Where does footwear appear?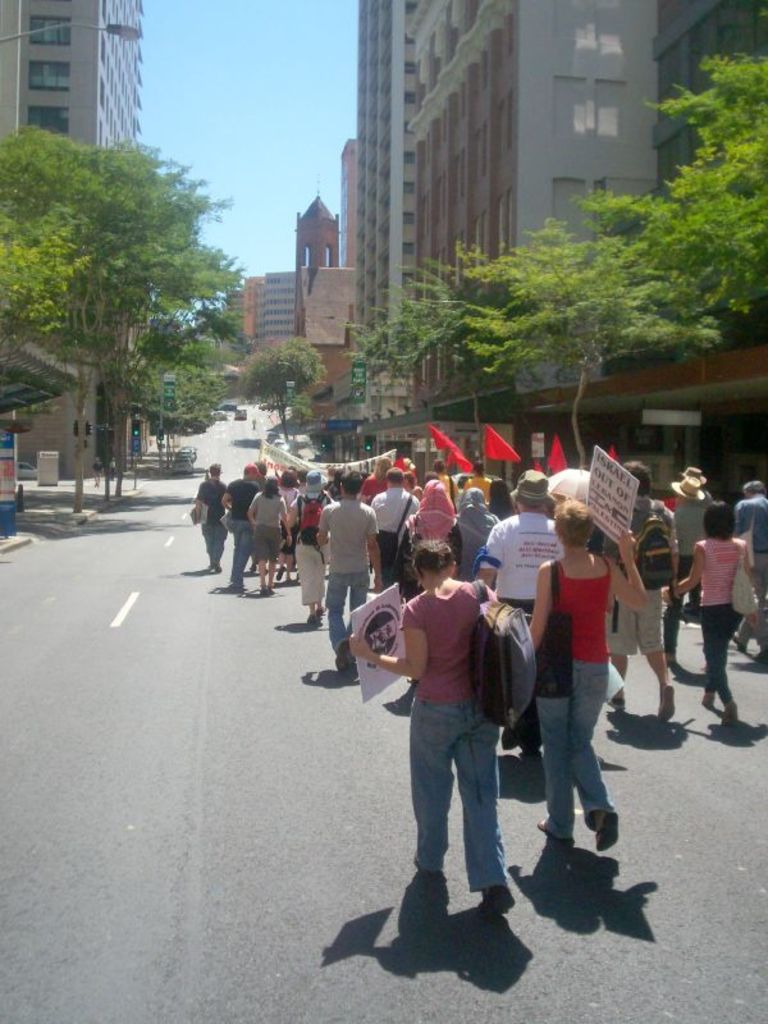
Appears at x1=593 y1=809 x2=622 y2=854.
